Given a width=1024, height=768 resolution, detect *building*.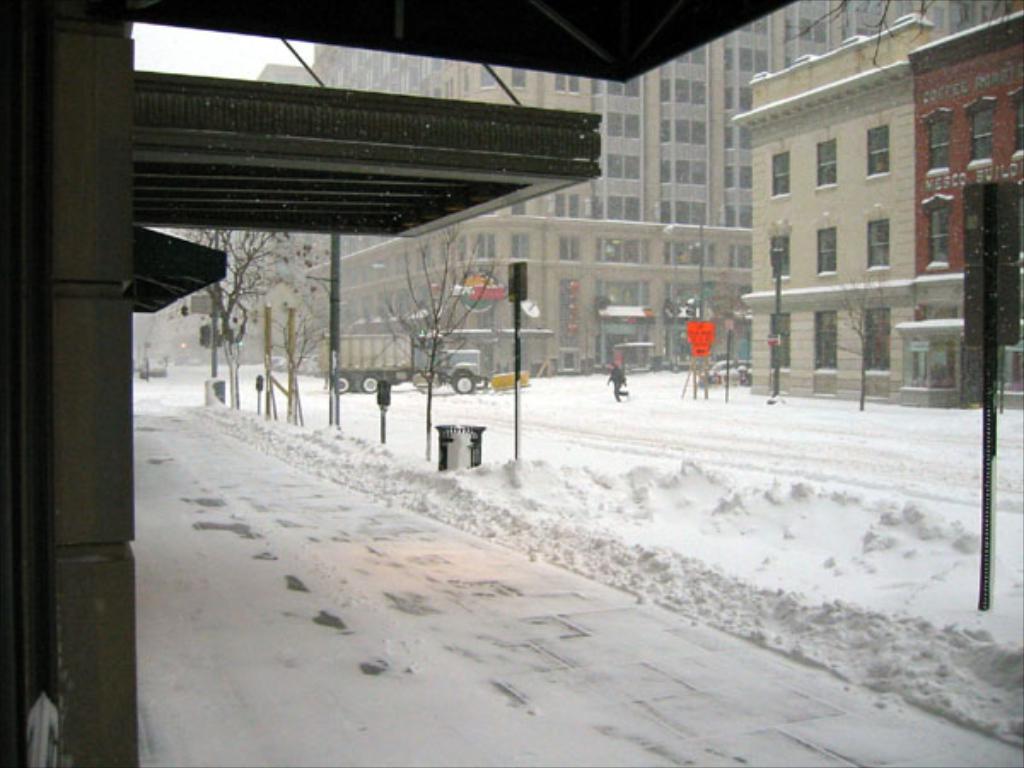
pyautogui.locateOnScreen(305, 0, 1007, 379).
